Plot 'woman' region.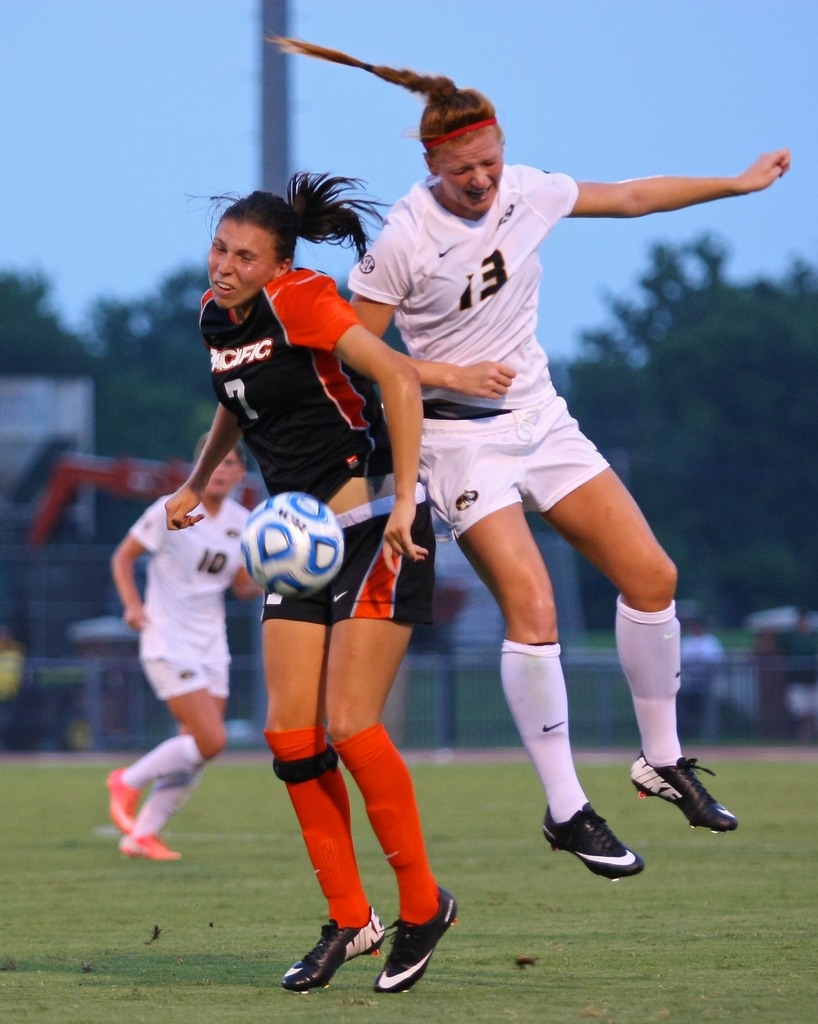
Plotted at bbox(267, 31, 790, 878).
